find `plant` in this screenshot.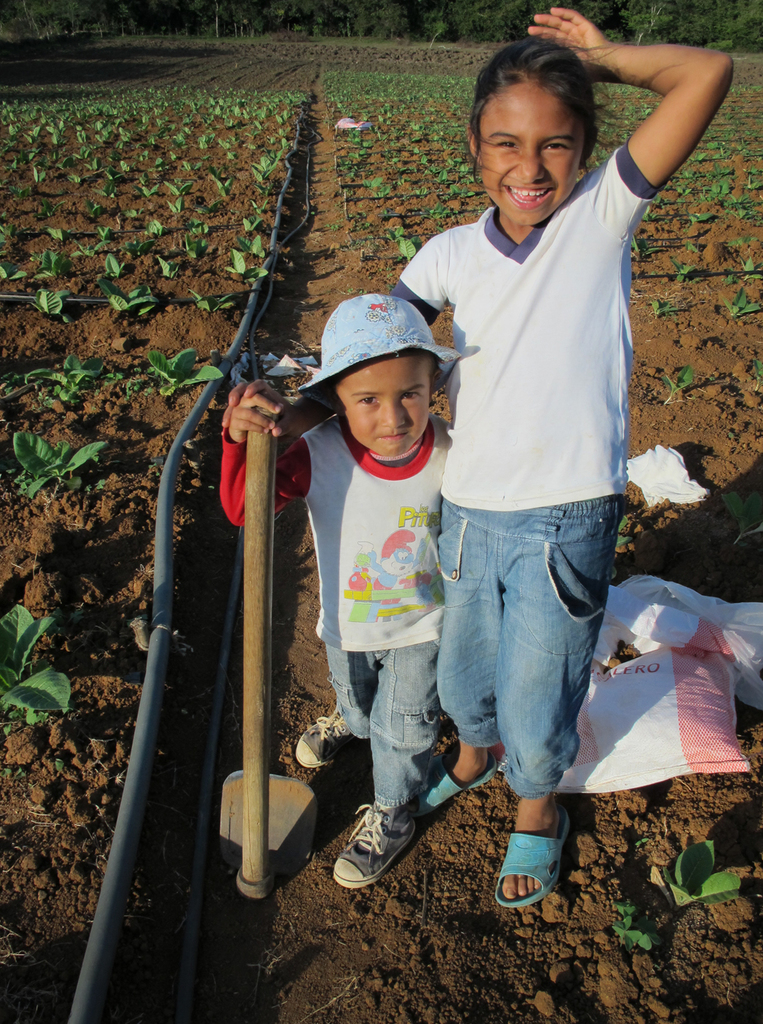
The bounding box for `plant` is BBox(165, 192, 183, 212).
